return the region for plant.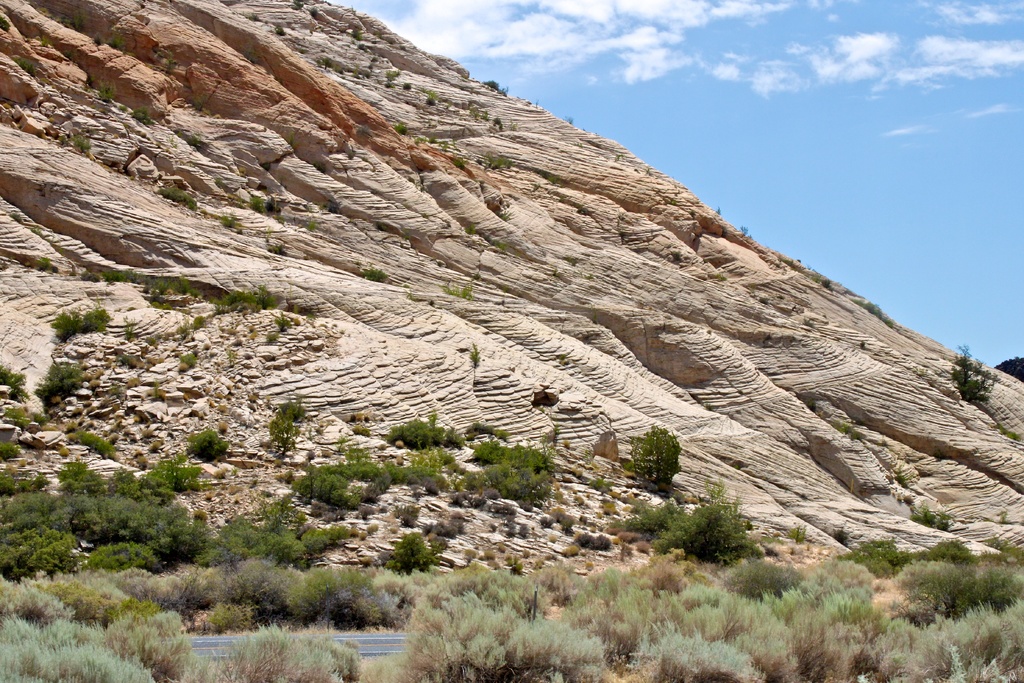
<region>1, 464, 17, 494</region>.
